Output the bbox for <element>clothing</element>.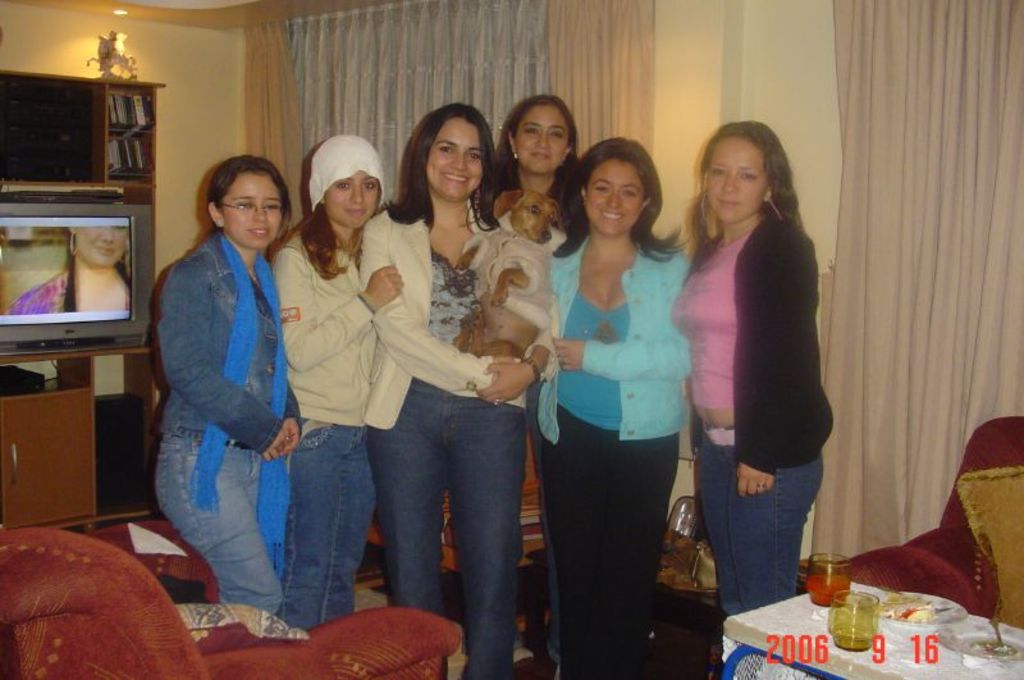
[5, 259, 76, 316].
